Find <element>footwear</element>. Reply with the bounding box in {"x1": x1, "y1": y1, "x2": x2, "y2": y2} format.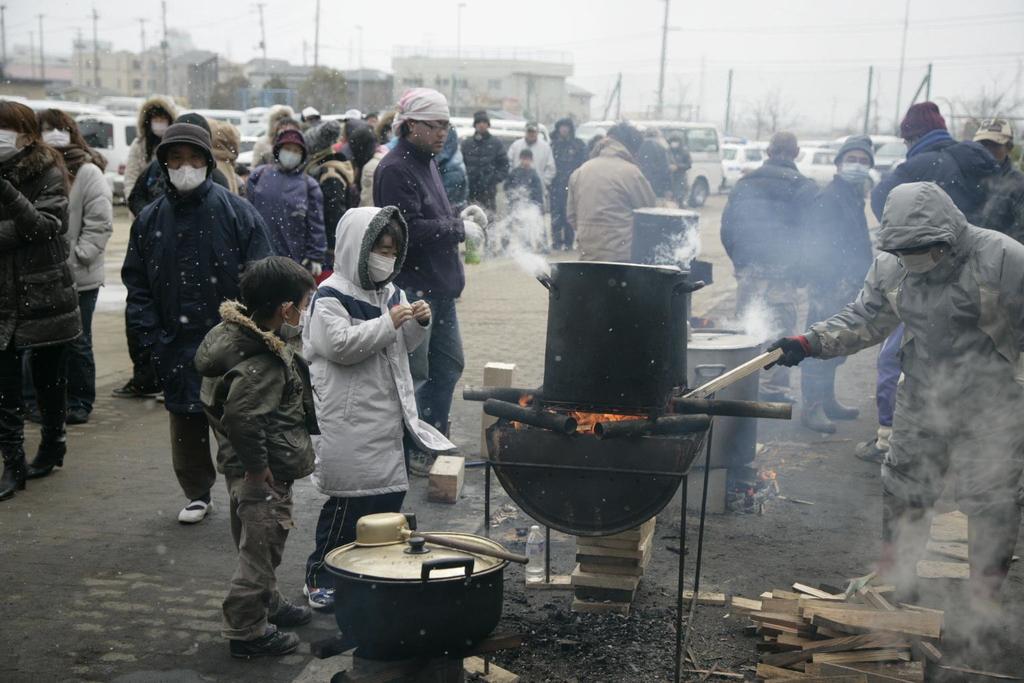
{"x1": 110, "y1": 374, "x2": 160, "y2": 401}.
